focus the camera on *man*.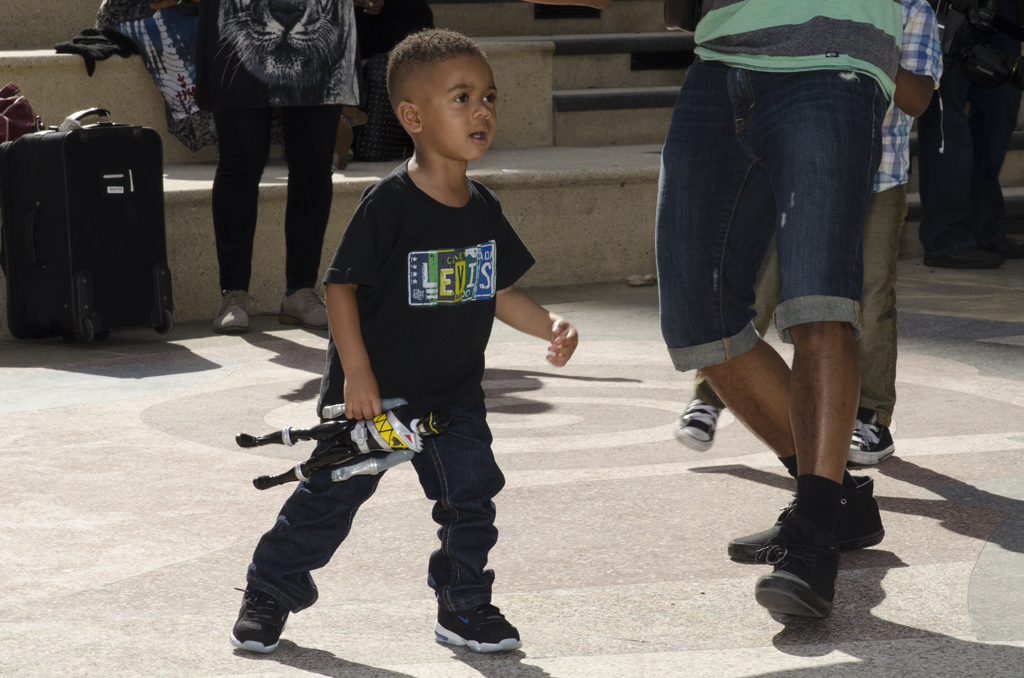
Focus region: (629, 0, 955, 593).
